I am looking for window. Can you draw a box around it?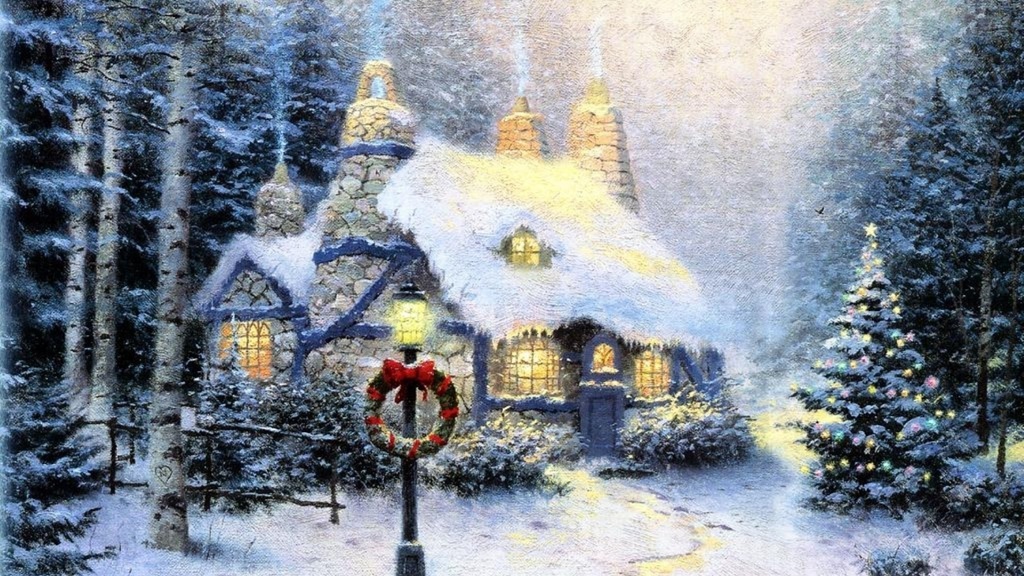
Sure, the bounding box is <bbox>220, 326, 274, 382</bbox>.
